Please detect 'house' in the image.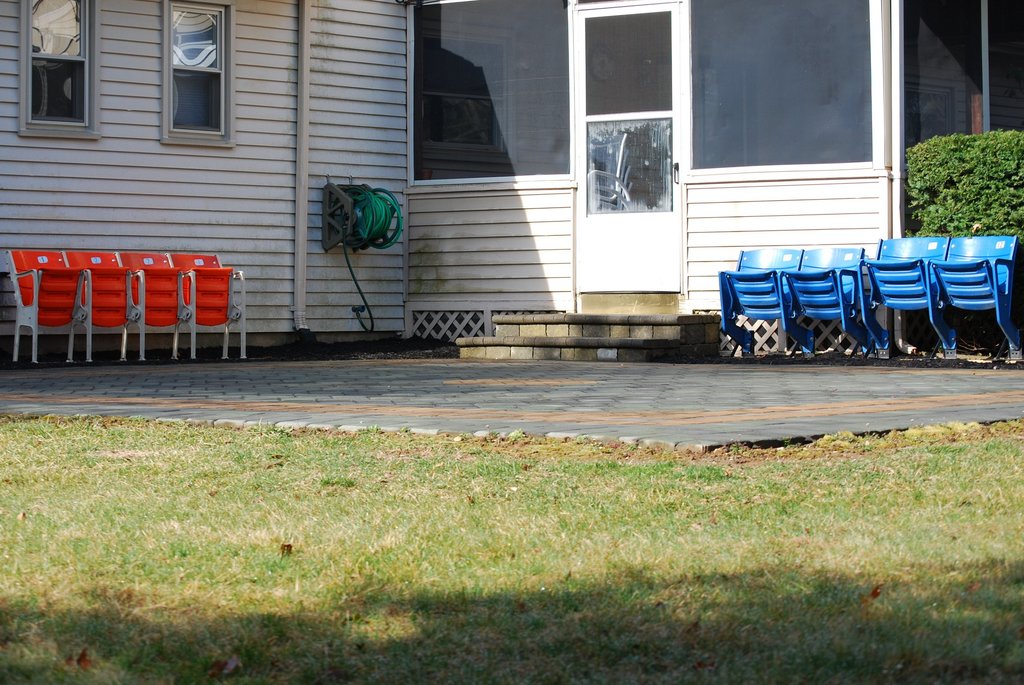
left=1, top=0, right=415, bottom=341.
